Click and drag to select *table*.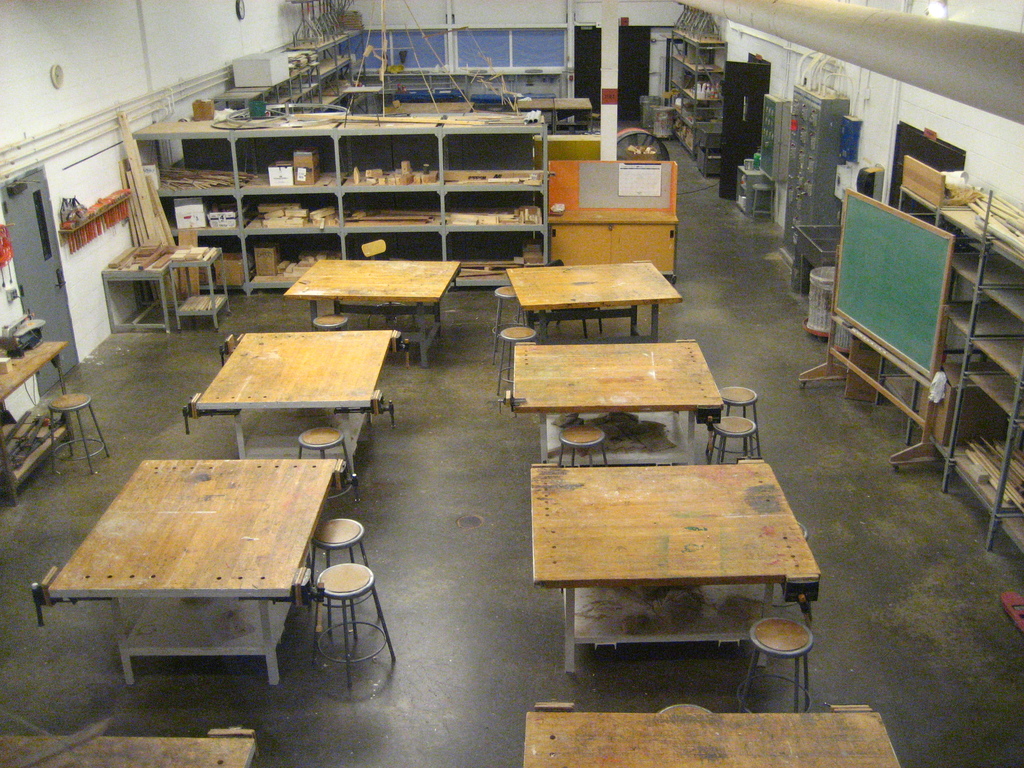
Selection: box(282, 258, 467, 367).
